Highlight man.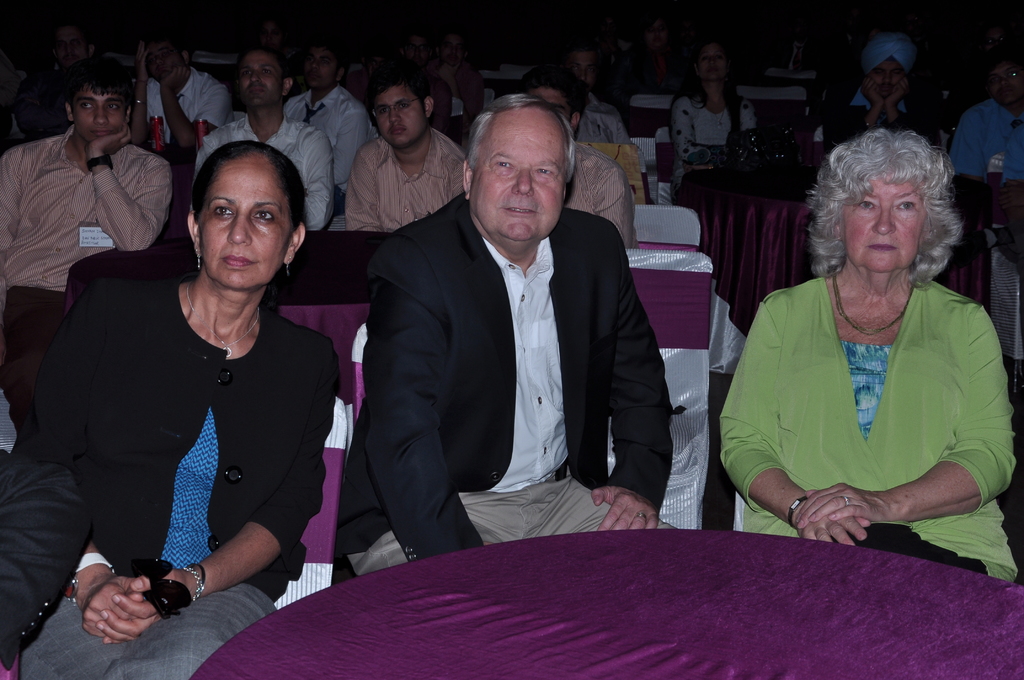
Highlighted region: crop(346, 73, 467, 242).
